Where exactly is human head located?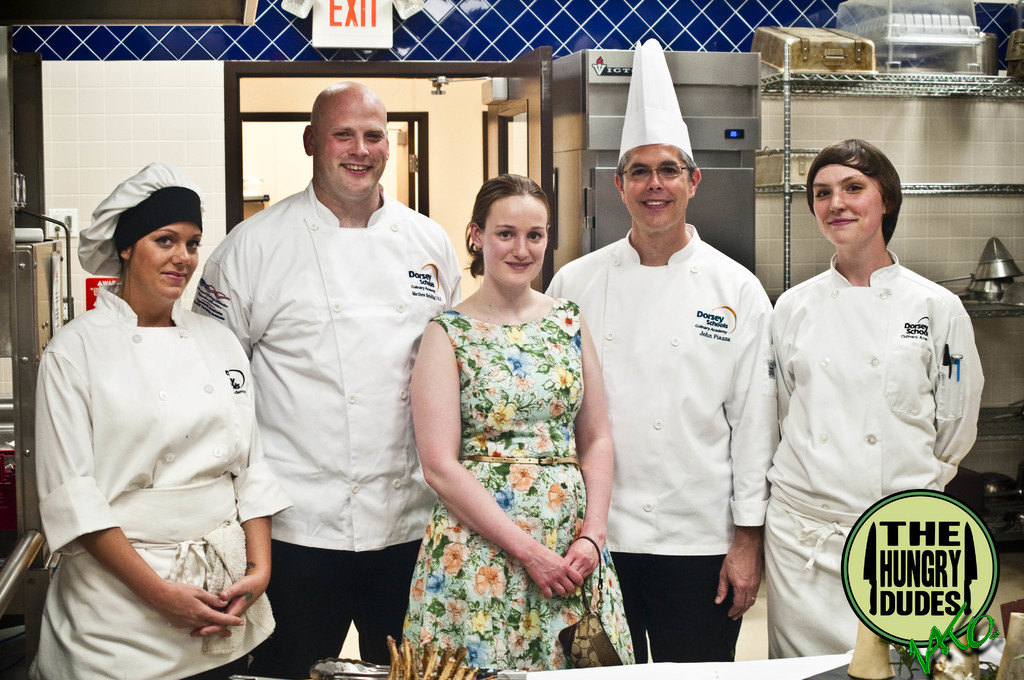
Its bounding box is 807, 137, 899, 247.
